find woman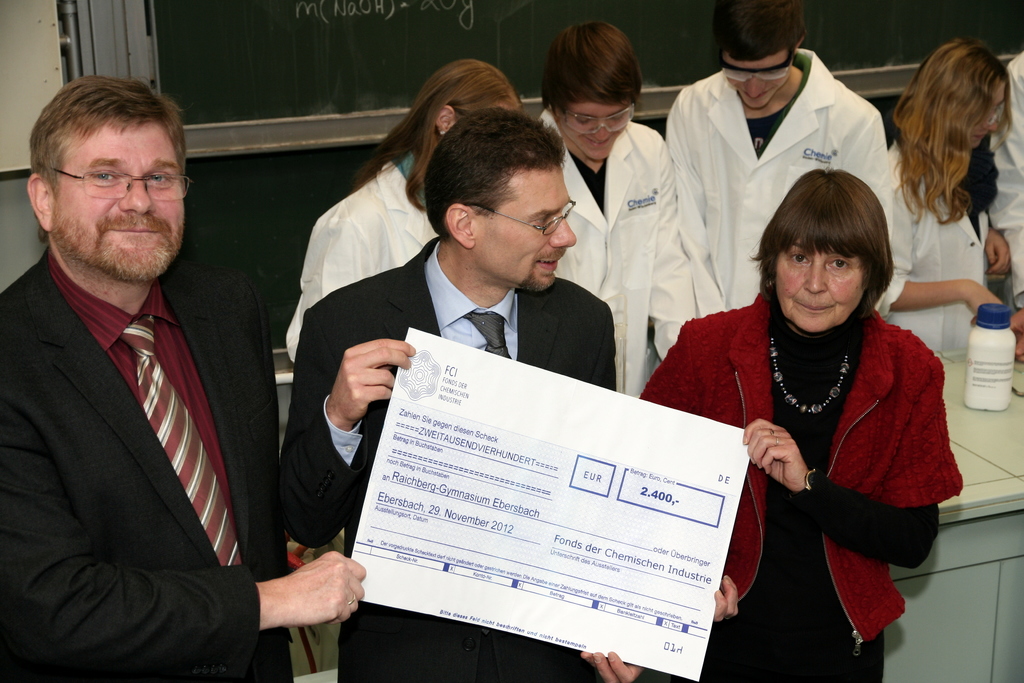
<box>283,52,526,367</box>
